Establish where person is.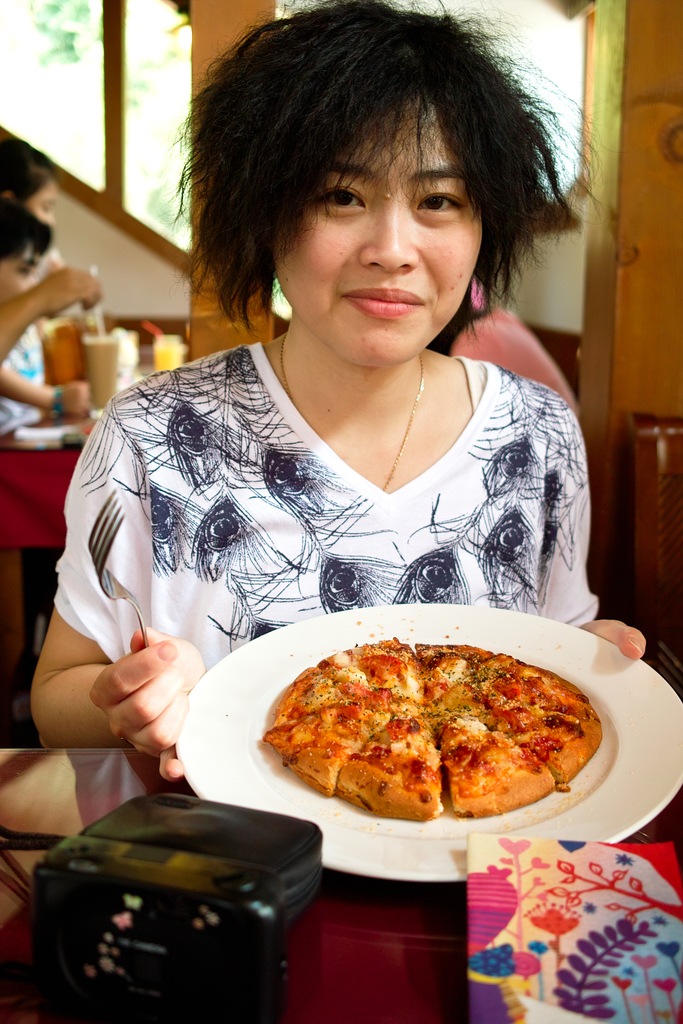
Established at left=29, top=0, right=646, bottom=781.
